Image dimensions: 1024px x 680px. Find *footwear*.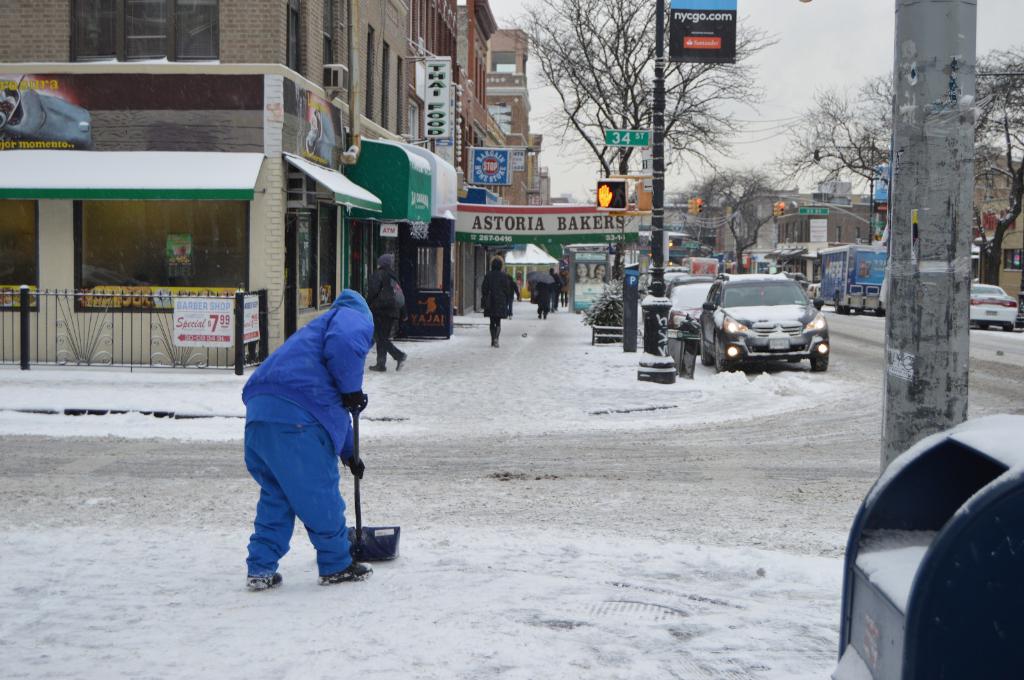
Rect(366, 354, 388, 376).
